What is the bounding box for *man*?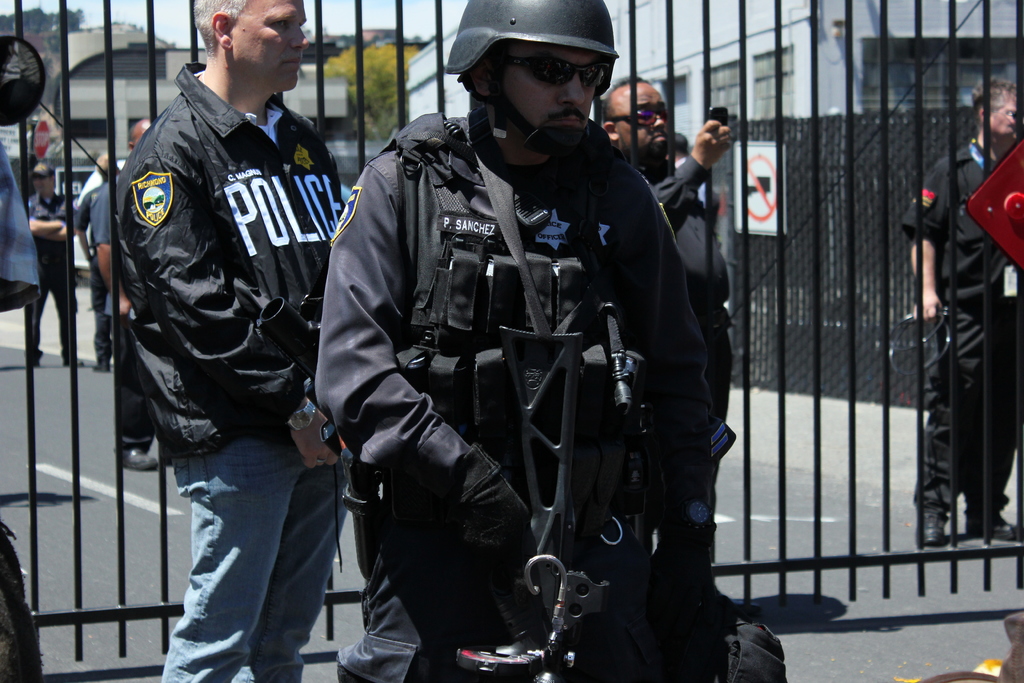
313 0 788 682.
